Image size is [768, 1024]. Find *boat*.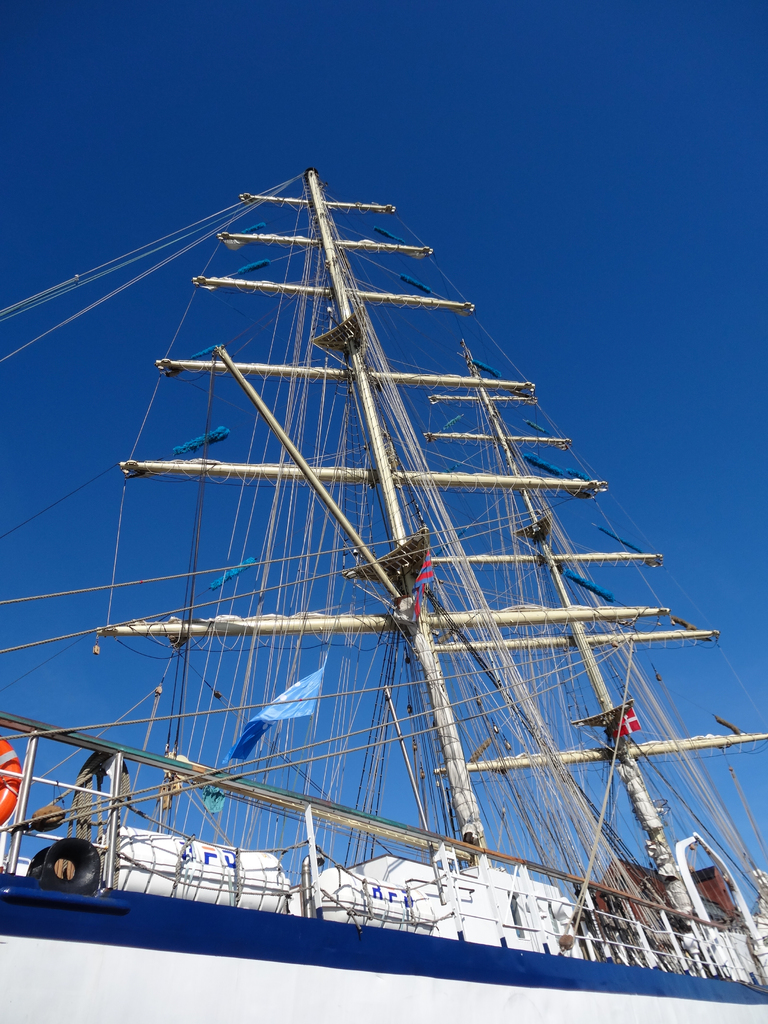
bbox(38, 136, 767, 945).
